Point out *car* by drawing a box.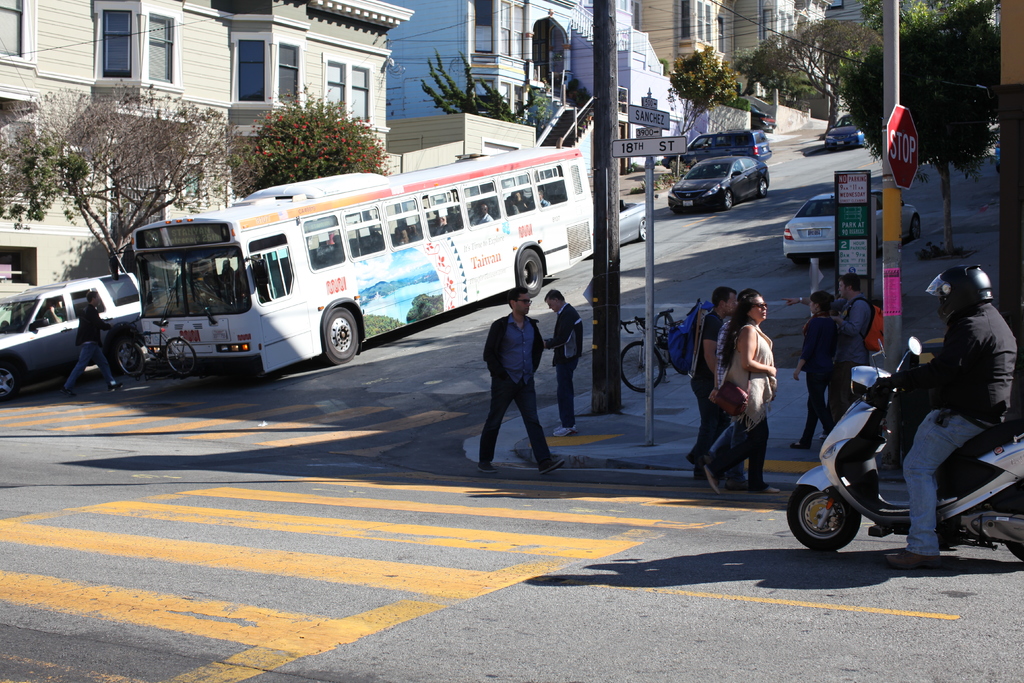
(0,267,139,406).
